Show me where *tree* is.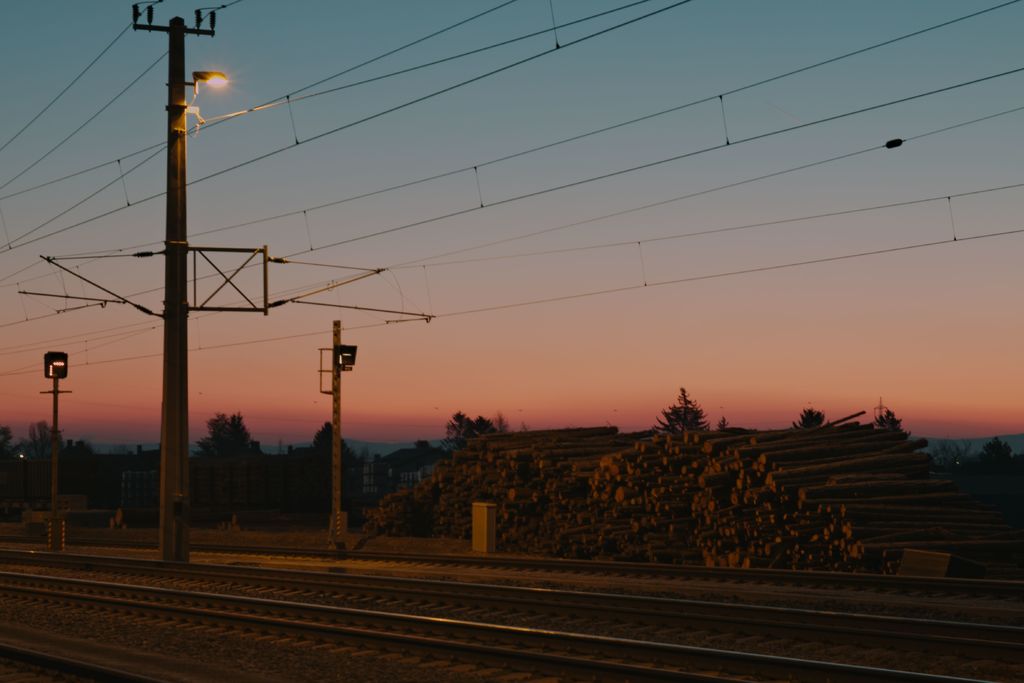
*tree* is at left=793, top=402, right=828, bottom=429.
